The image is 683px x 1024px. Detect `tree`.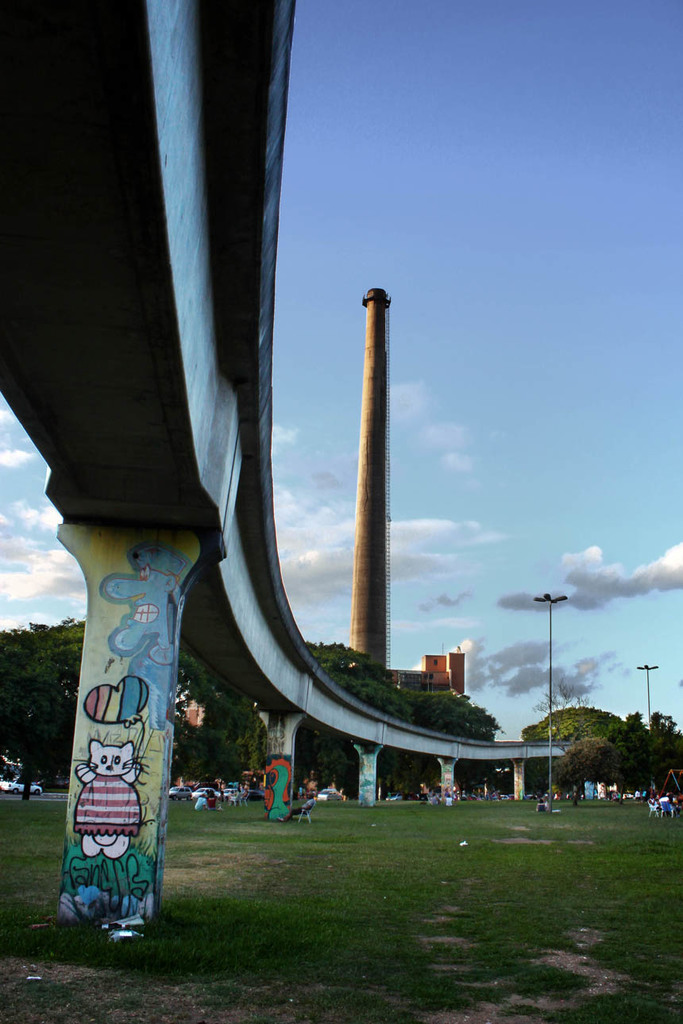
Detection: [x1=536, y1=680, x2=594, y2=706].
